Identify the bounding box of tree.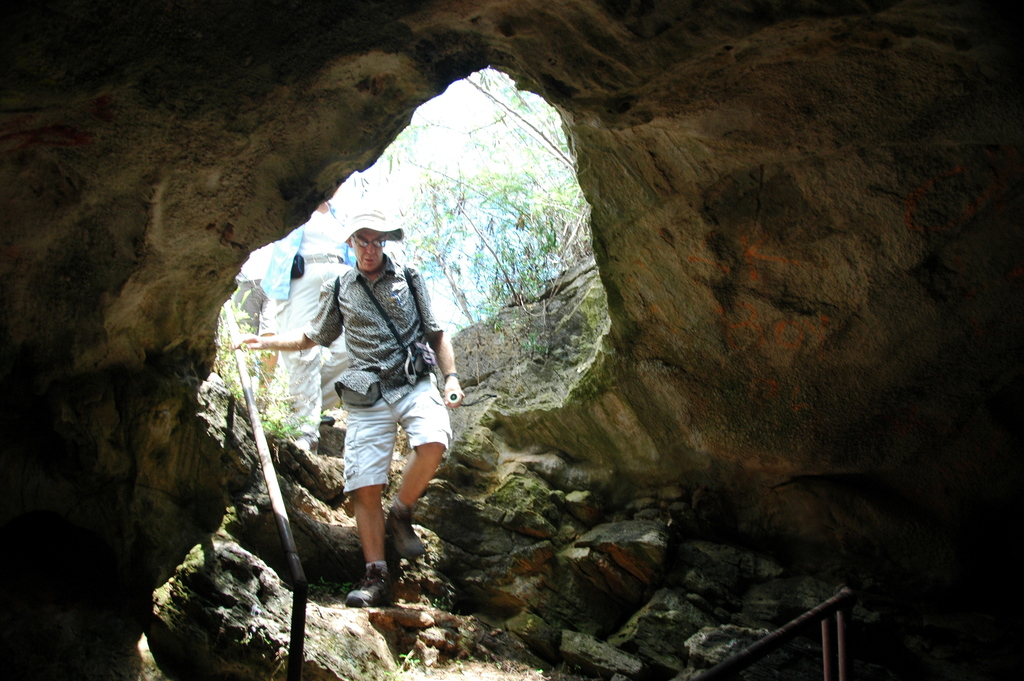
{"x1": 377, "y1": 69, "x2": 538, "y2": 385}.
